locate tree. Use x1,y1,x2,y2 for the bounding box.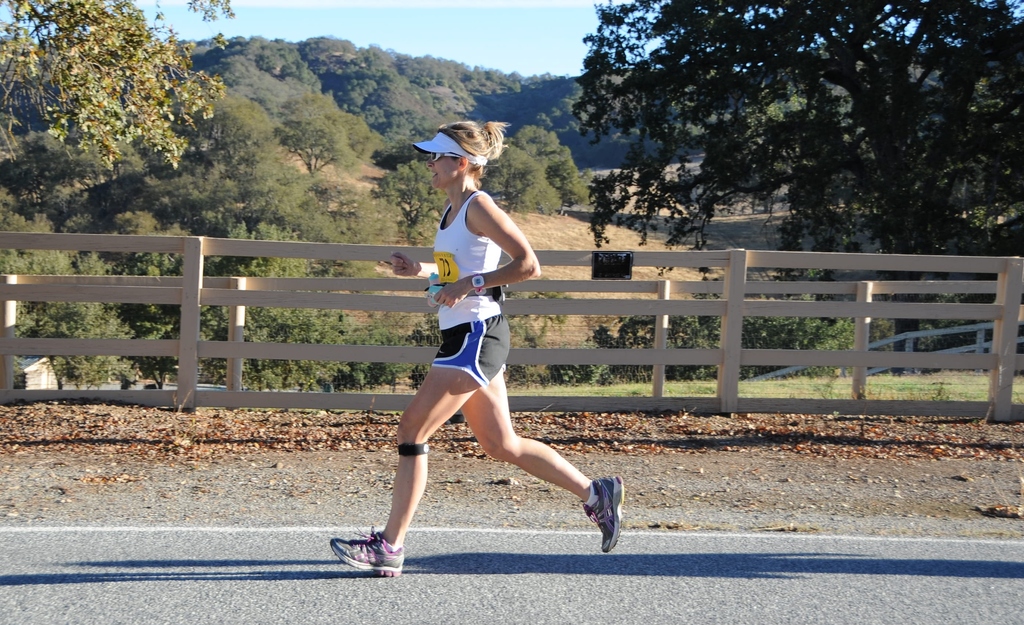
100,221,423,396.
